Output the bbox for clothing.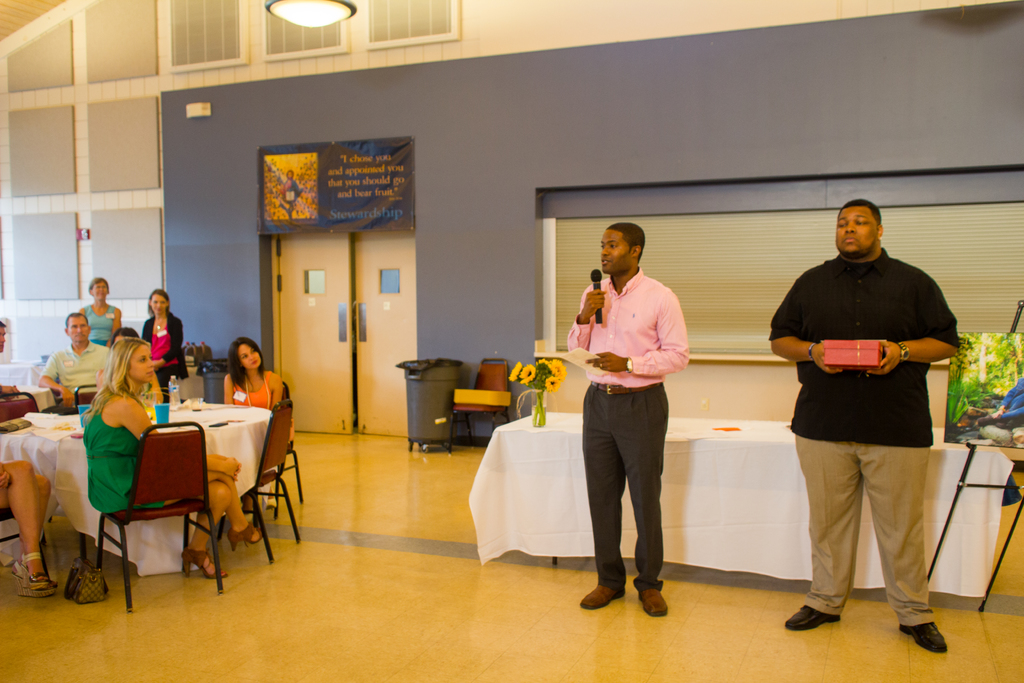
230/372/276/410.
